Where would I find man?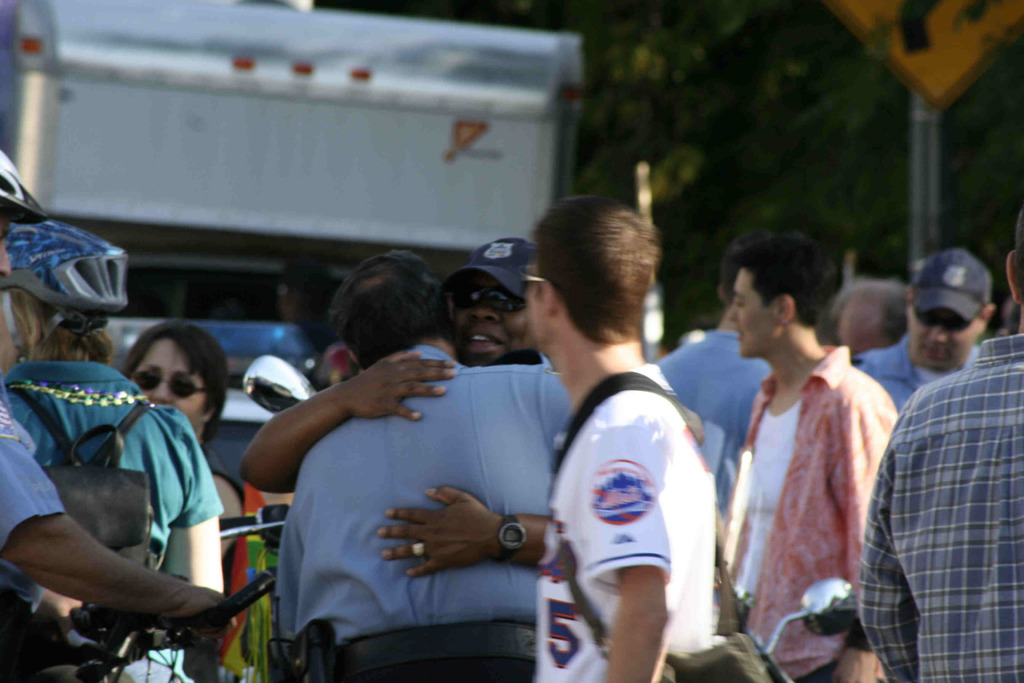
At (857,222,1020,673).
